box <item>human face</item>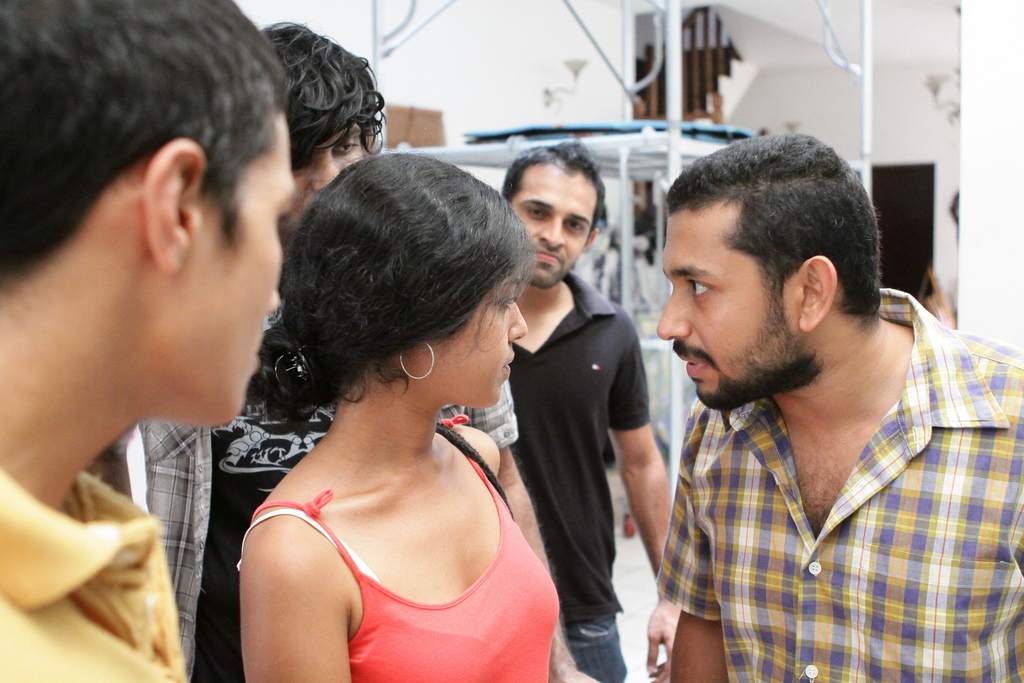
detection(653, 213, 801, 411)
